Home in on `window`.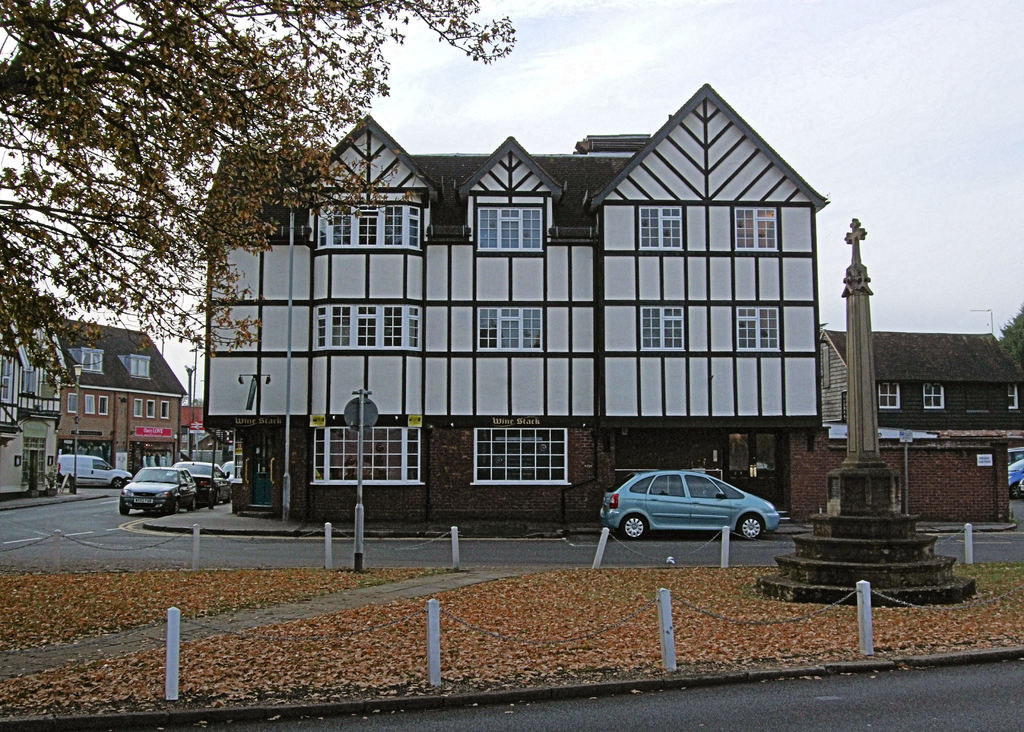
Homed in at {"left": 1007, "top": 380, "right": 1019, "bottom": 410}.
